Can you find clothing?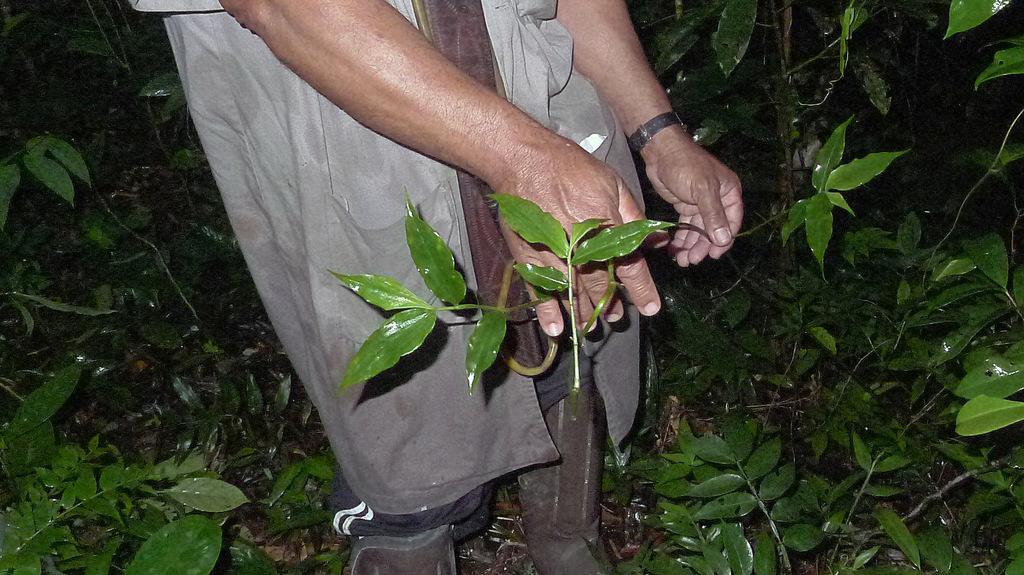
Yes, bounding box: 132:0:642:519.
